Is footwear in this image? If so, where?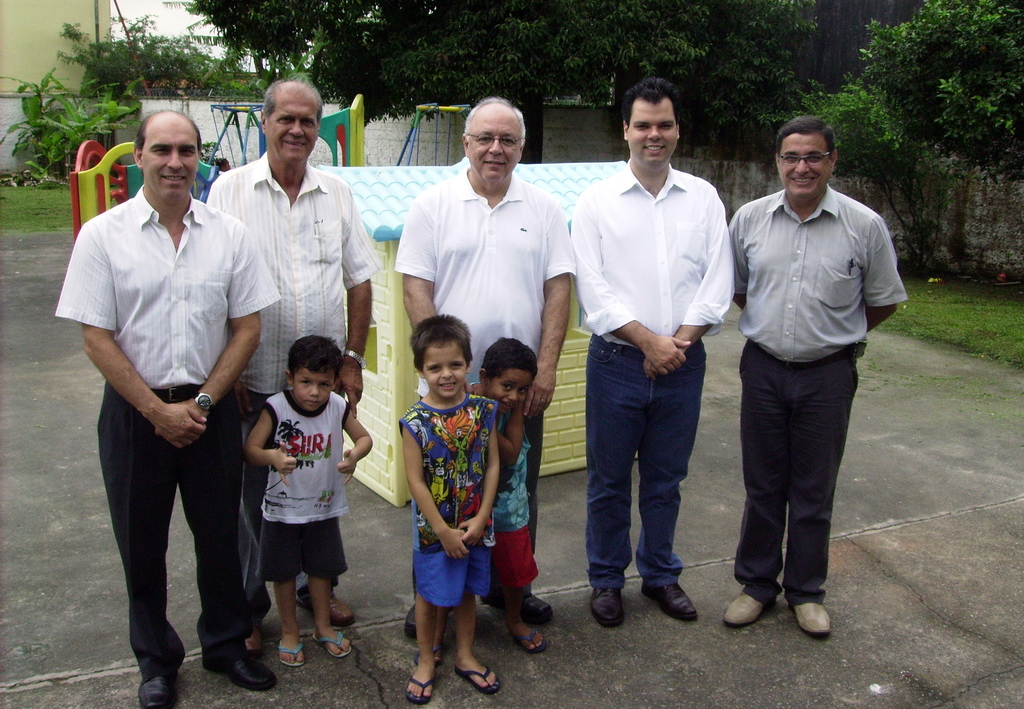
Yes, at region(138, 660, 177, 706).
